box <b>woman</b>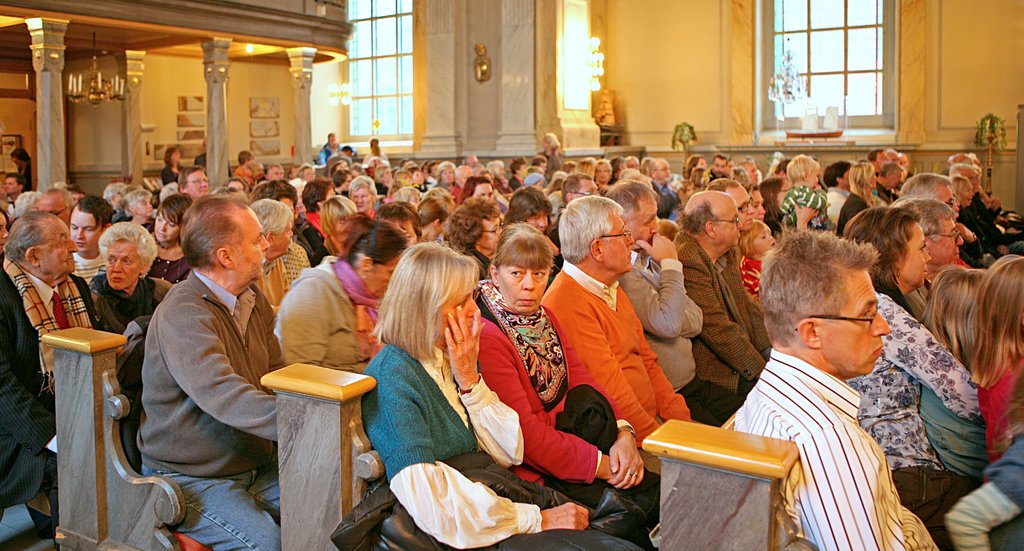
BBox(323, 192, 362, 254)
